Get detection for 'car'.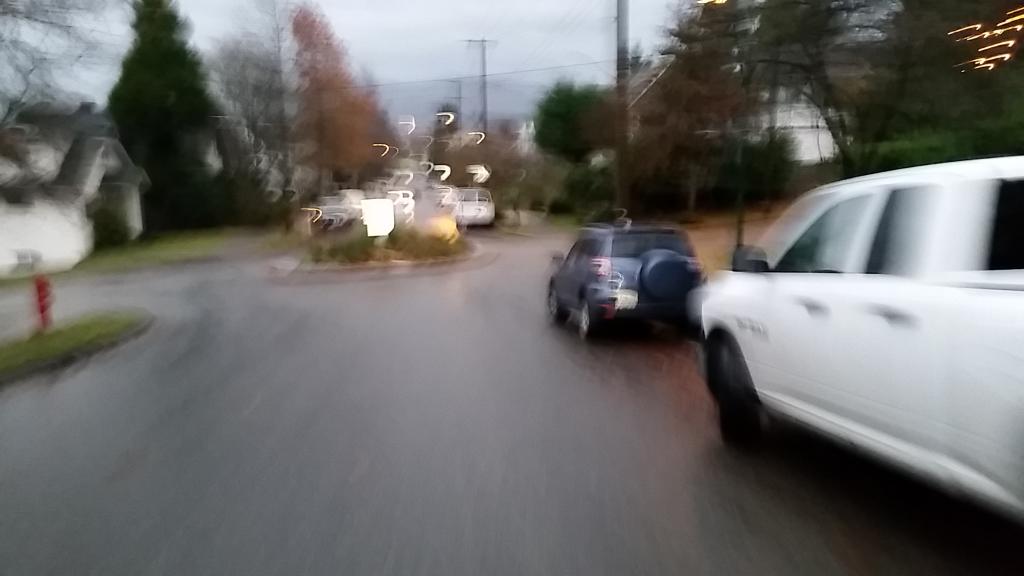
Detection: locate(593, 177, 1023, 509).
